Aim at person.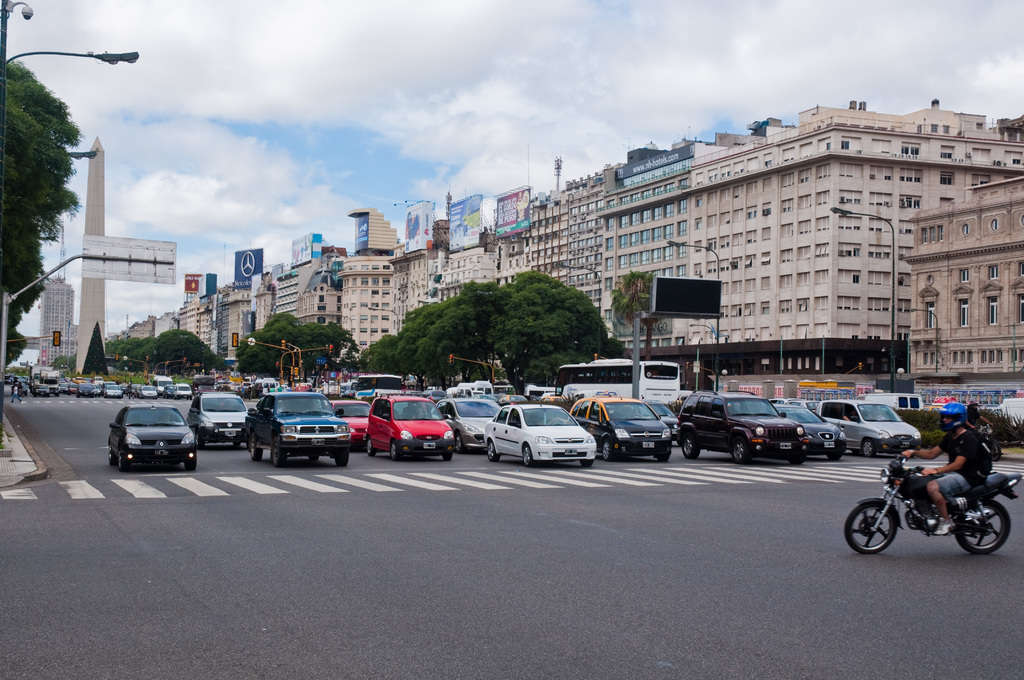
Aimed at {"left": 898, "top": 403, "right": 988, "bottom": 537}.
